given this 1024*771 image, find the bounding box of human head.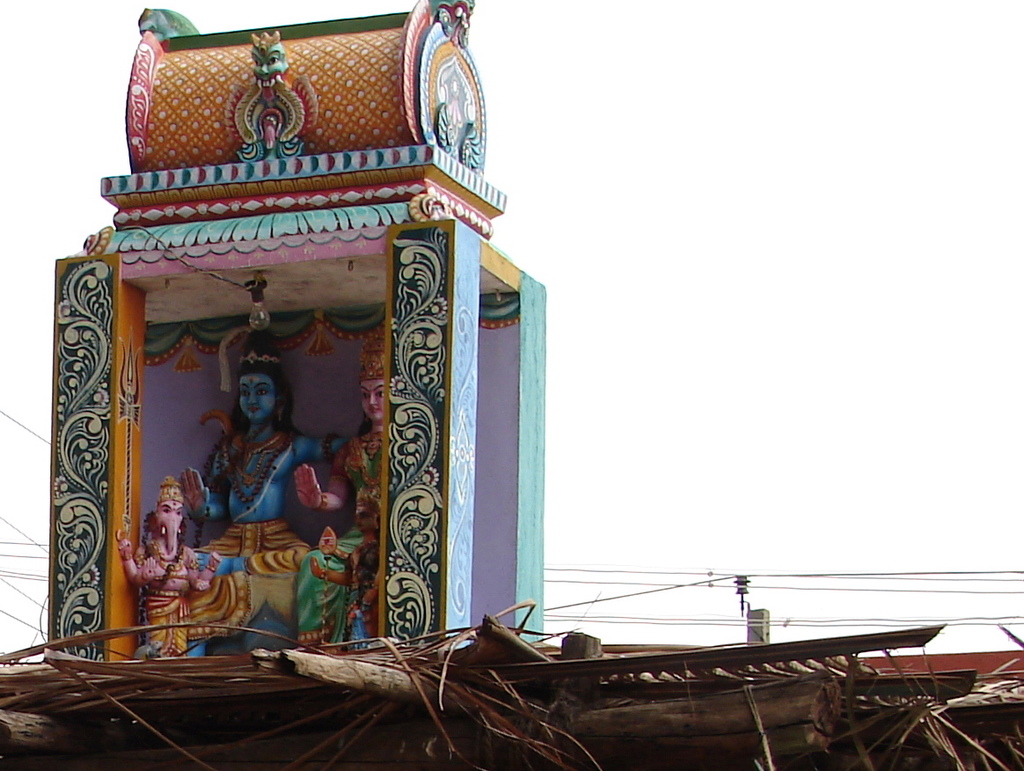
bbox=[358, 334, 384, 427].
